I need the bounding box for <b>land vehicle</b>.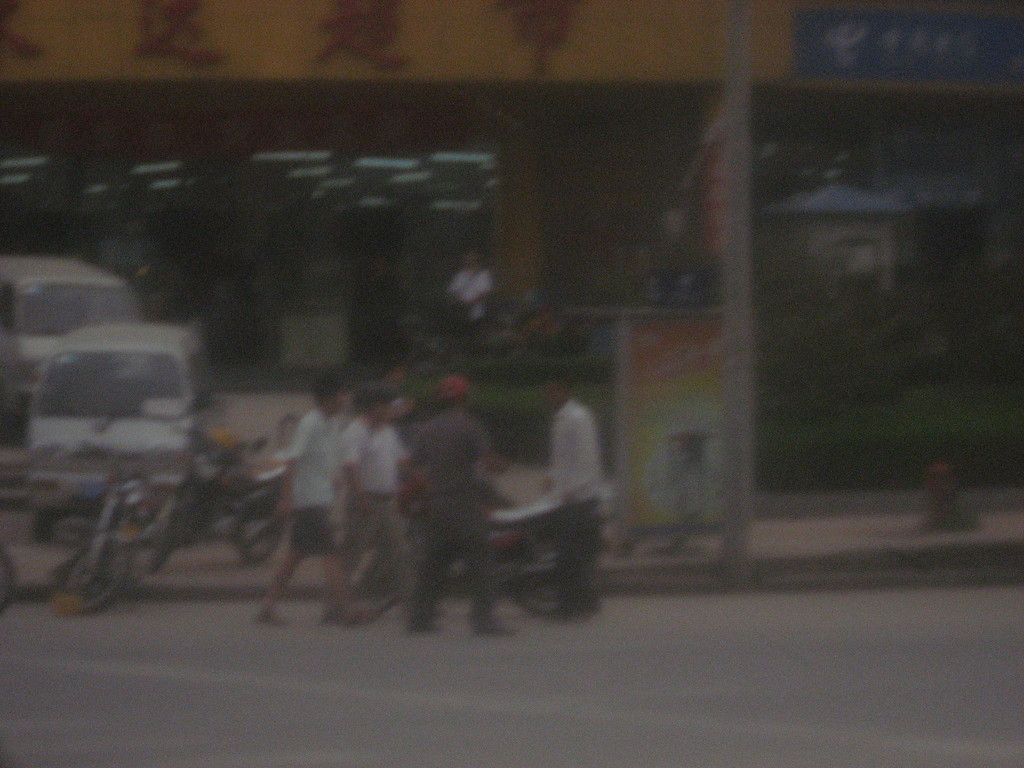
Here it is: bbox(29, 319, 216, 538).
